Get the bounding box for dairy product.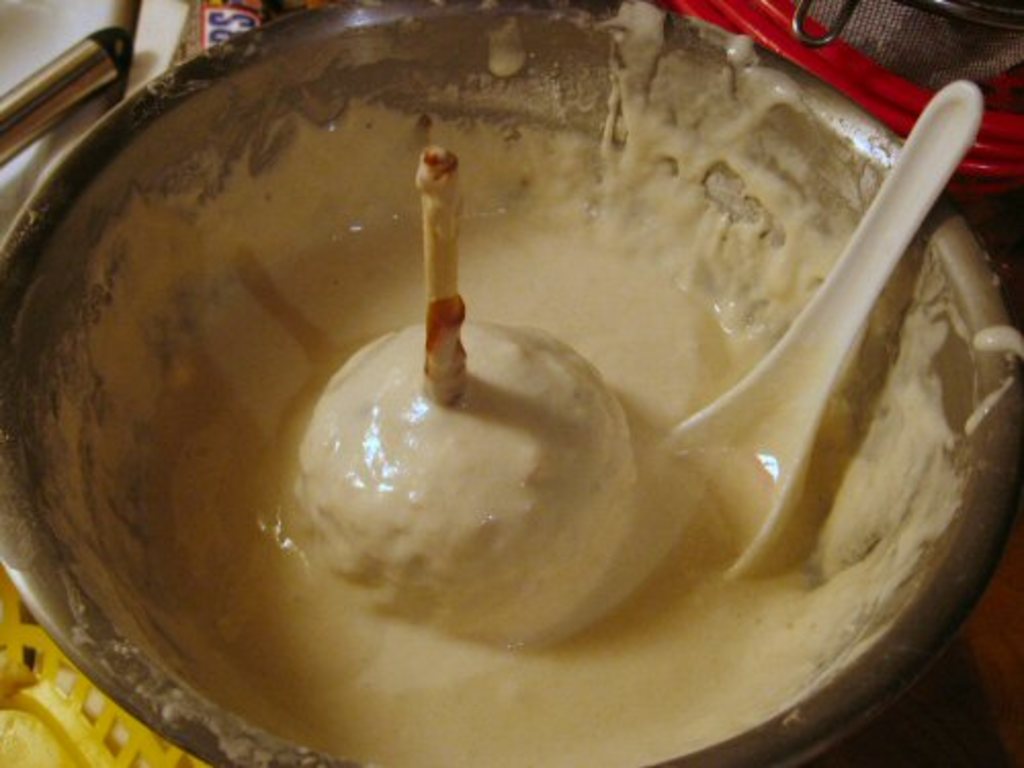
(x1=4, y1=41, x2=961, y2=745).
